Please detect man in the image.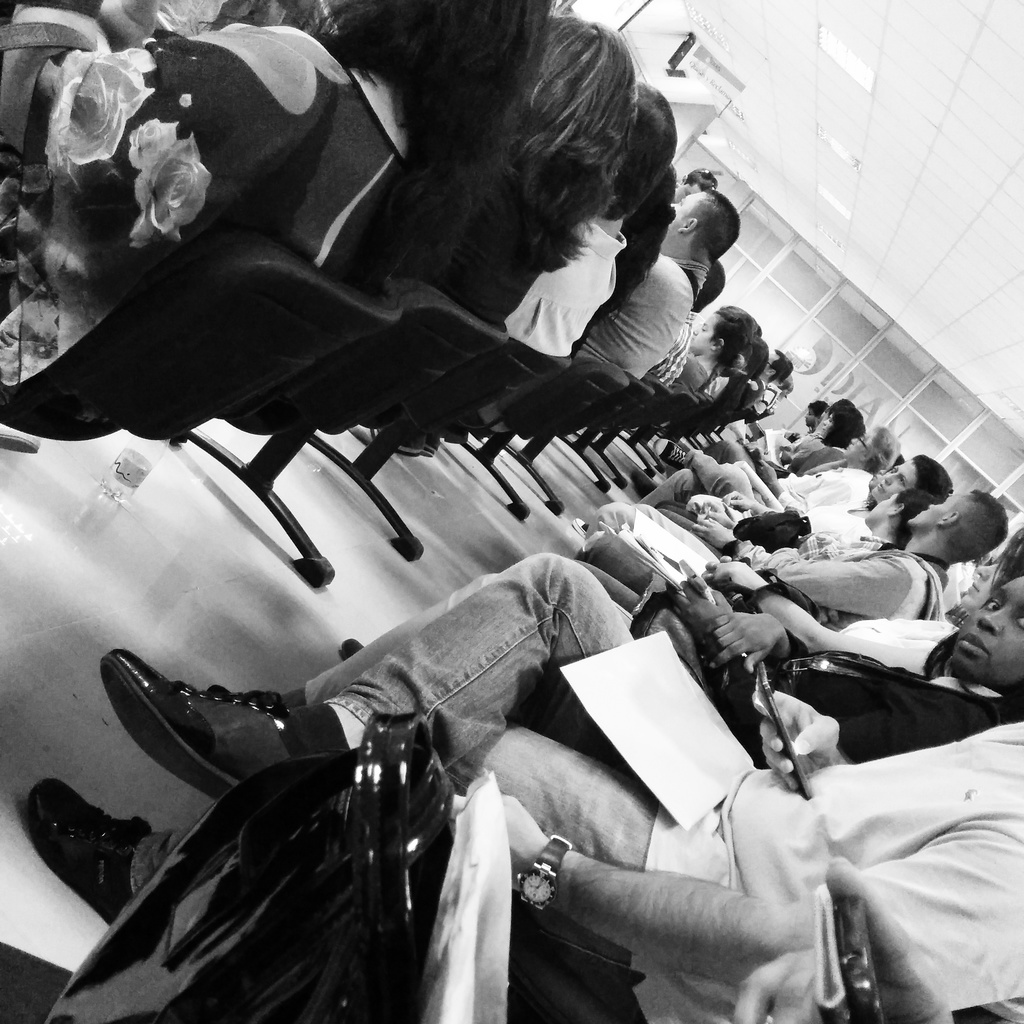
368 190 742 456.
